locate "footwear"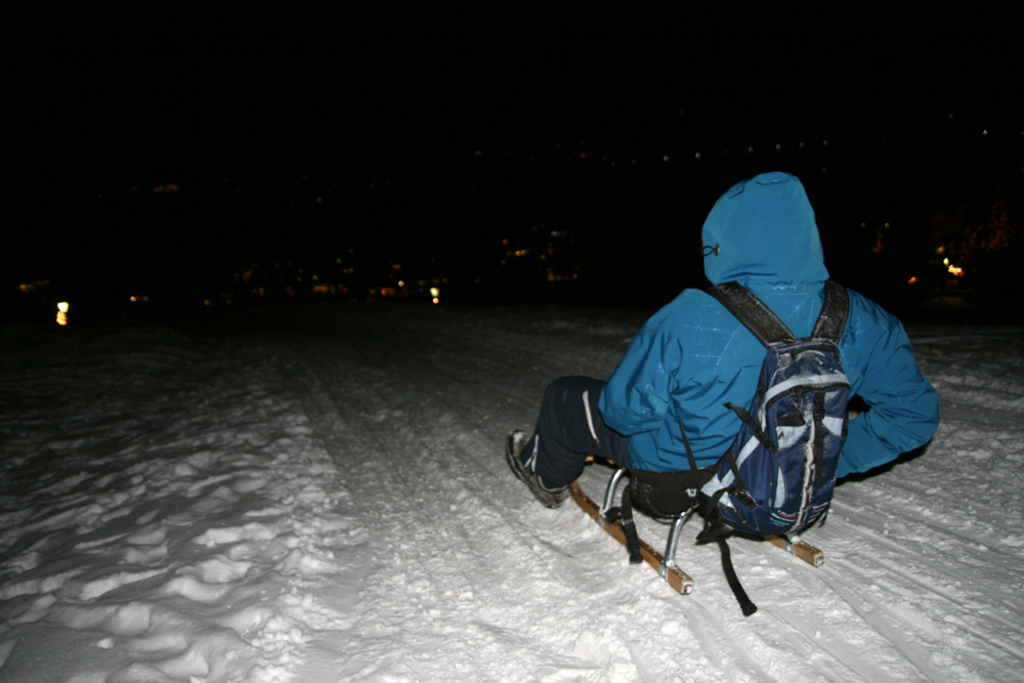
BBox(504, 425, 569, 511)
